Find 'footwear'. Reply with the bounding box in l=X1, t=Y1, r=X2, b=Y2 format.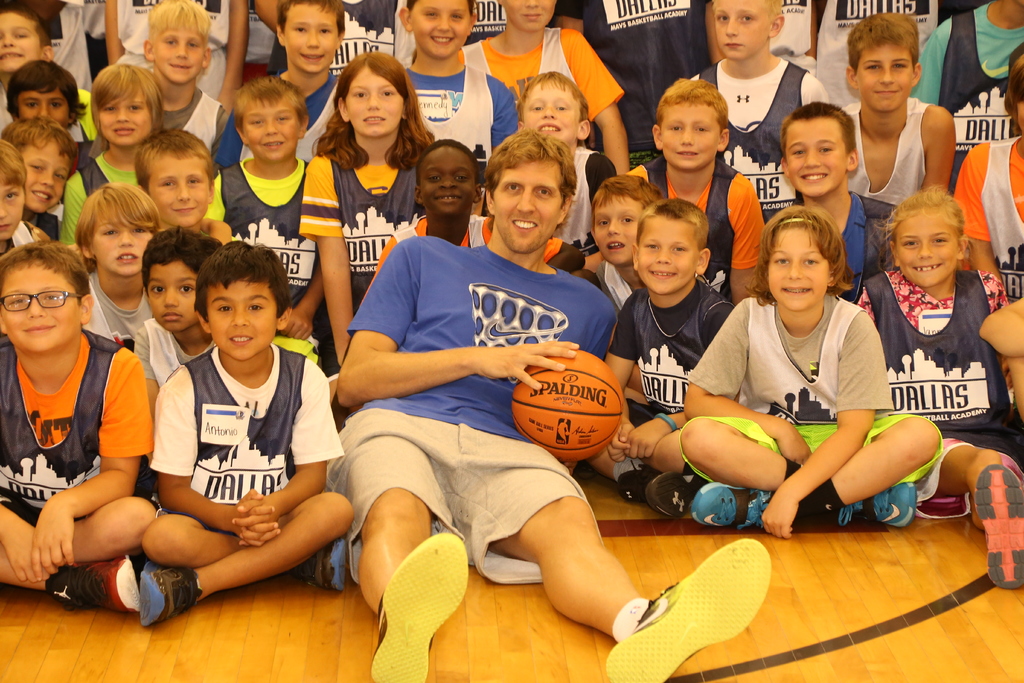
l=836, t=483, r=916, b=528.
